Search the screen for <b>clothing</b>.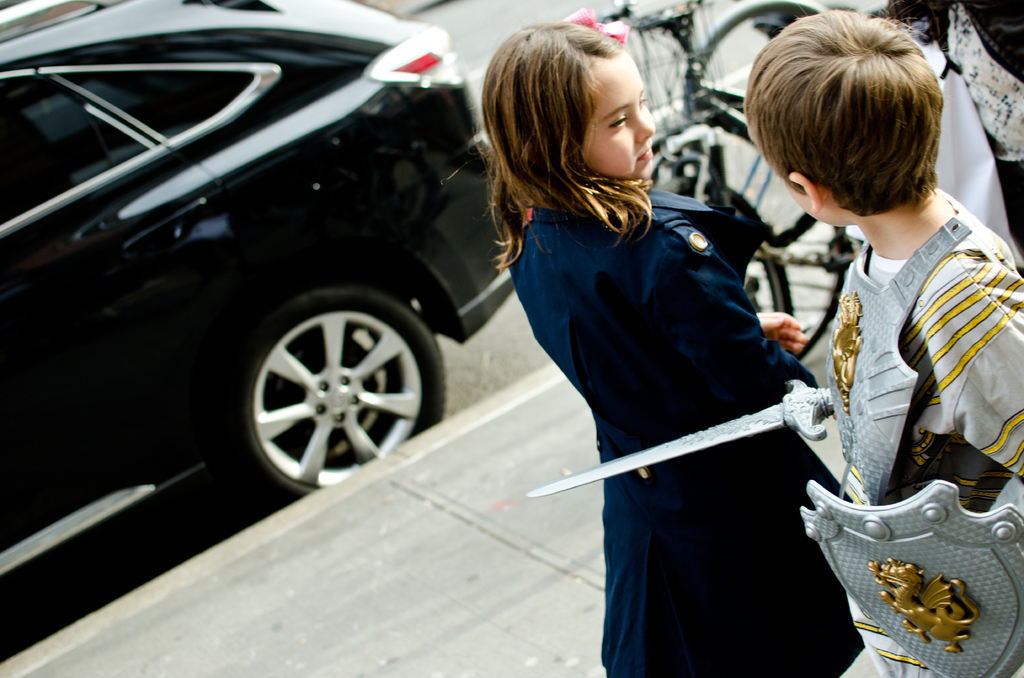
Found at bbox=(835, 183, 1023, 677).
